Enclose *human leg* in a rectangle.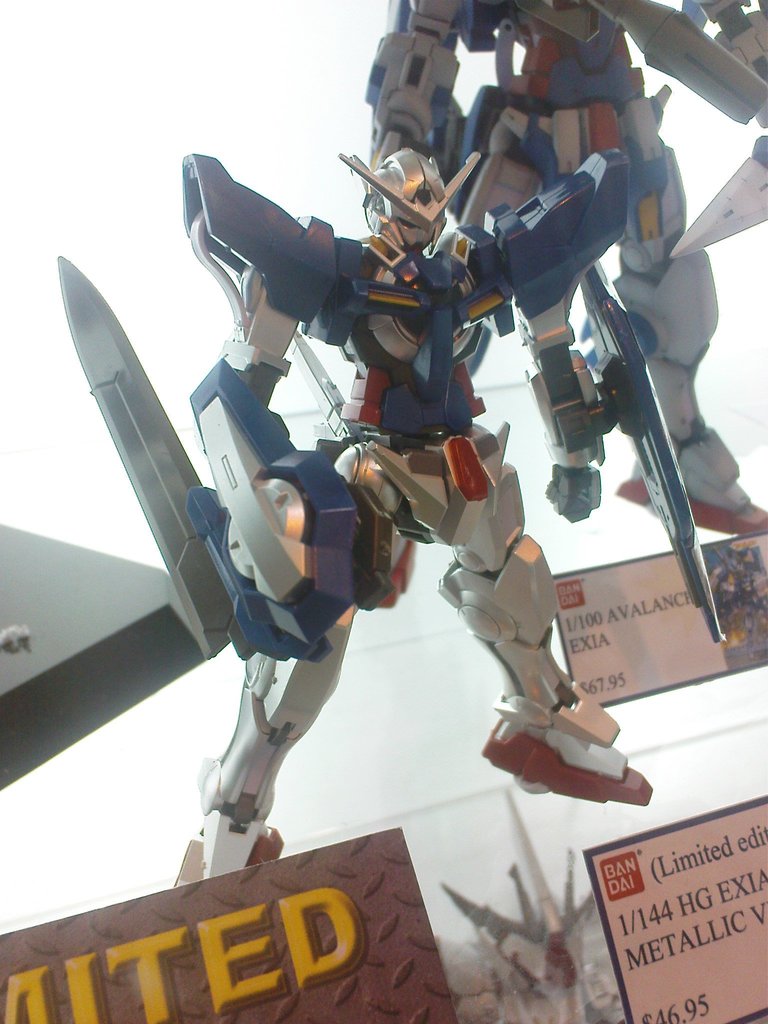
509,278,609,522.
